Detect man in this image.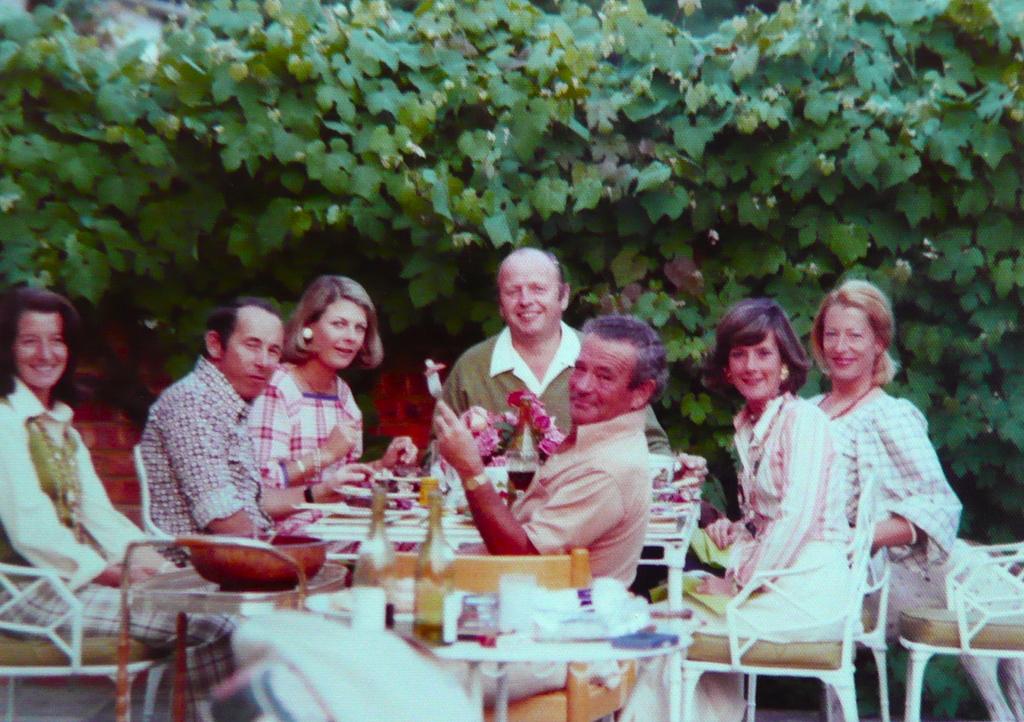
Detection: l=444, t=244, r=675, b=457.
